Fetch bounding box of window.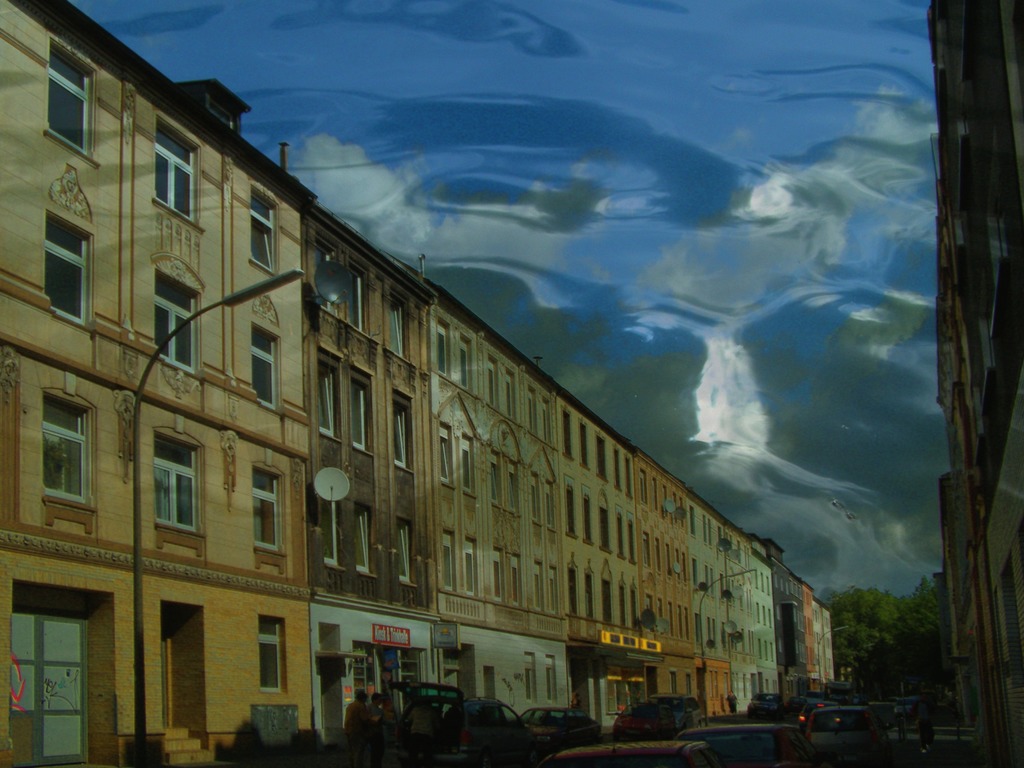
Bbox: box=[463, 534, 477, 596].
